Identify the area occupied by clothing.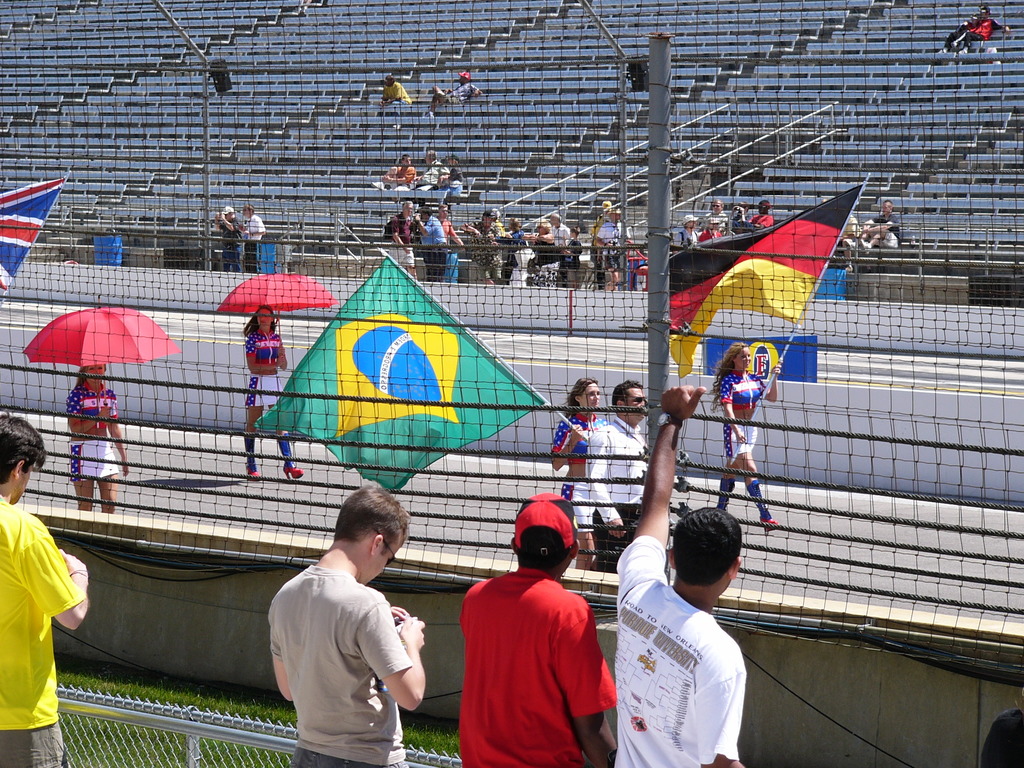
Area: bbox=[1, 500, 84, 767].
